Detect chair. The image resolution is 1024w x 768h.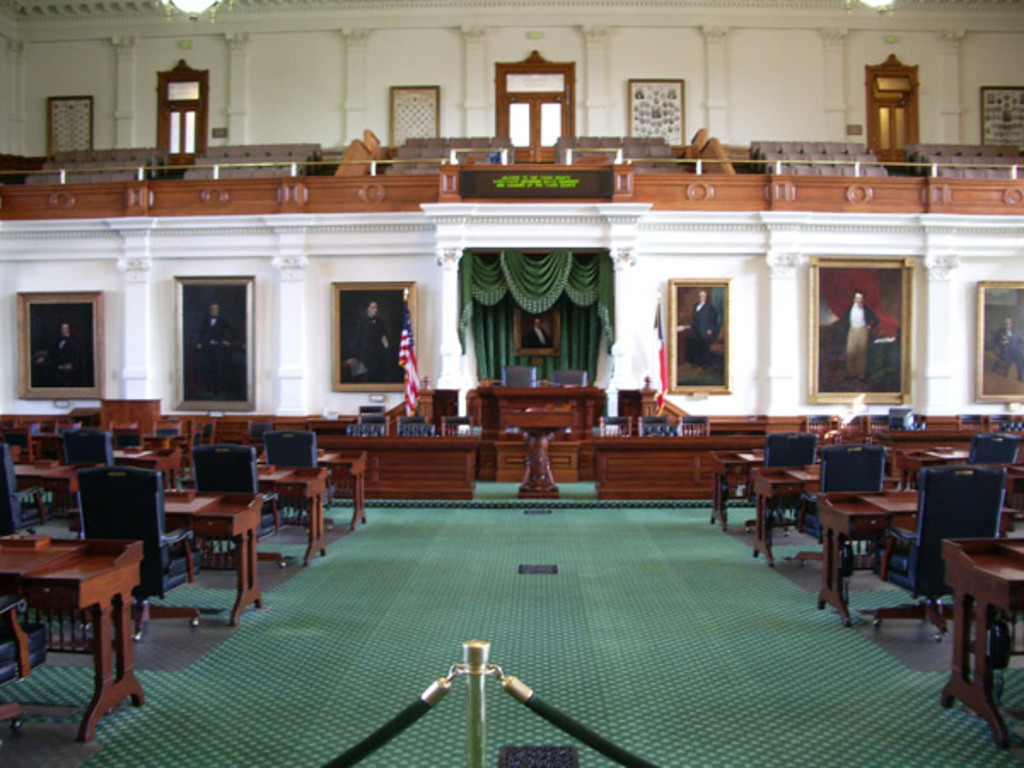
(345,420,384,437).
